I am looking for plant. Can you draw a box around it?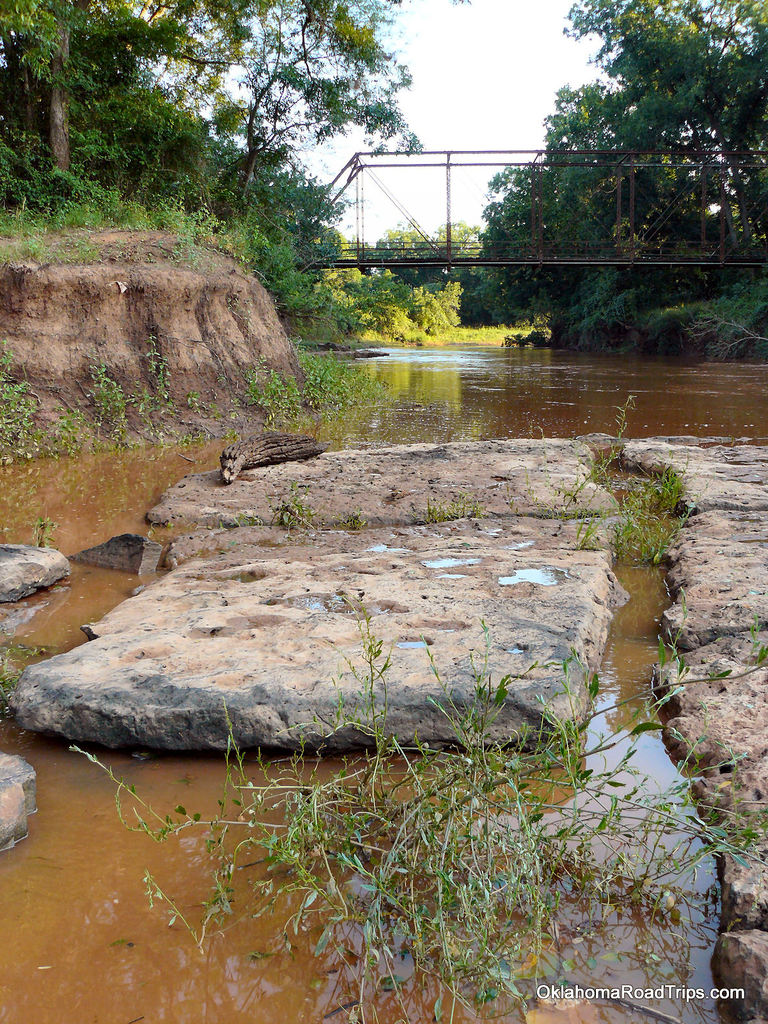
Sure, the bounding box is <bbox>410, 488, 485, 526</bbox>.
